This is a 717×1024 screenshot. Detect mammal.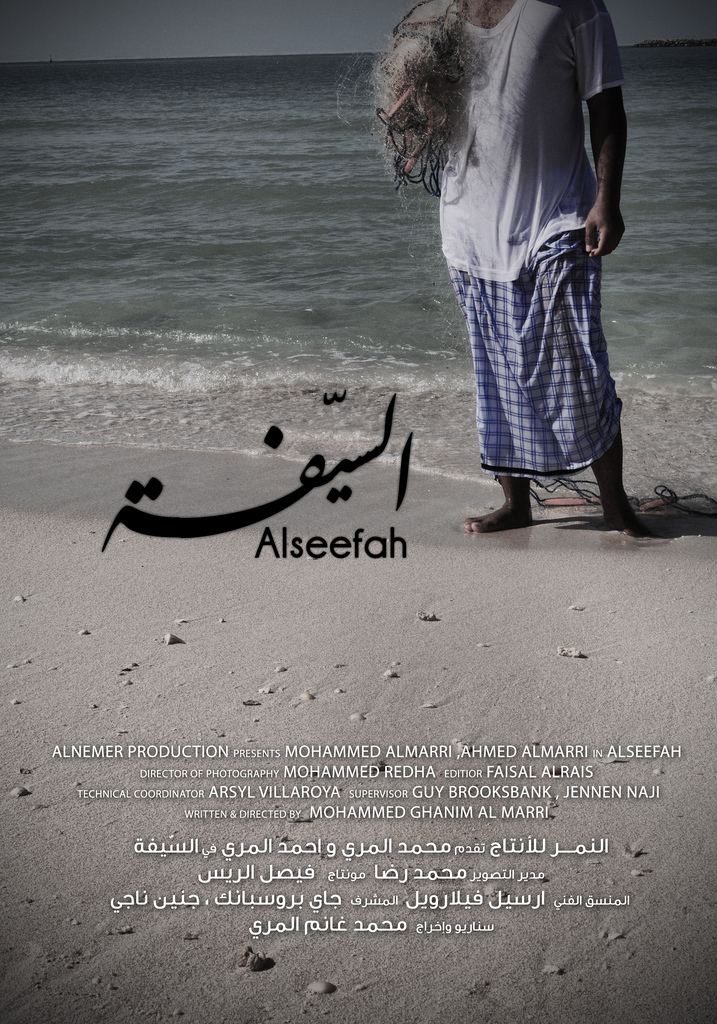
{"x1": 402, "y1": 42, "x2": 651, "y2": 542}.
